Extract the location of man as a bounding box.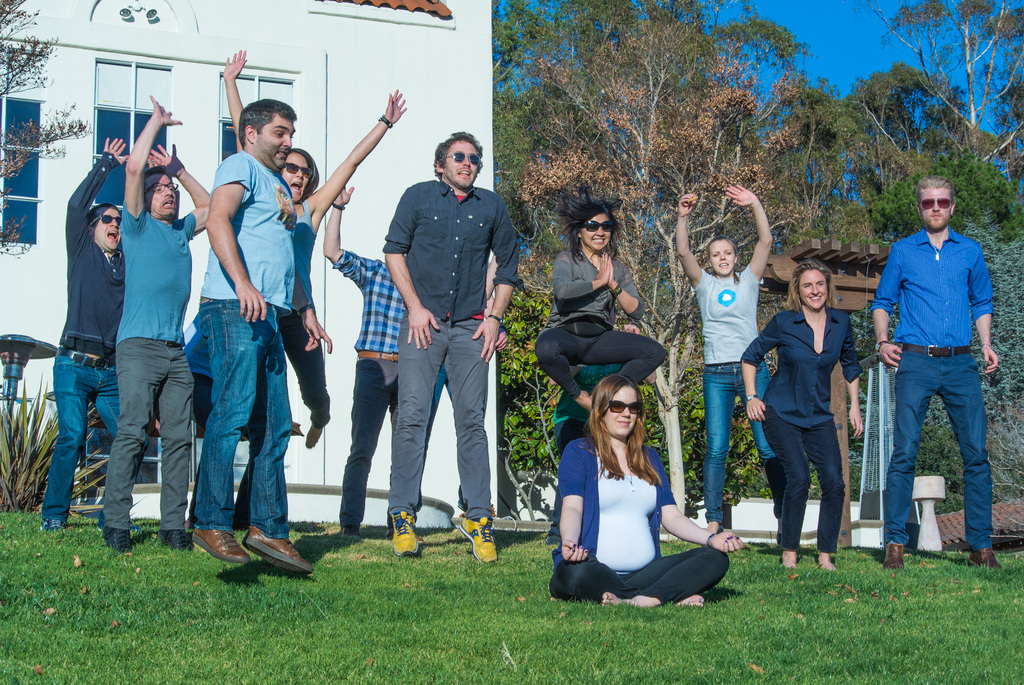
[863,174,1001,574].
